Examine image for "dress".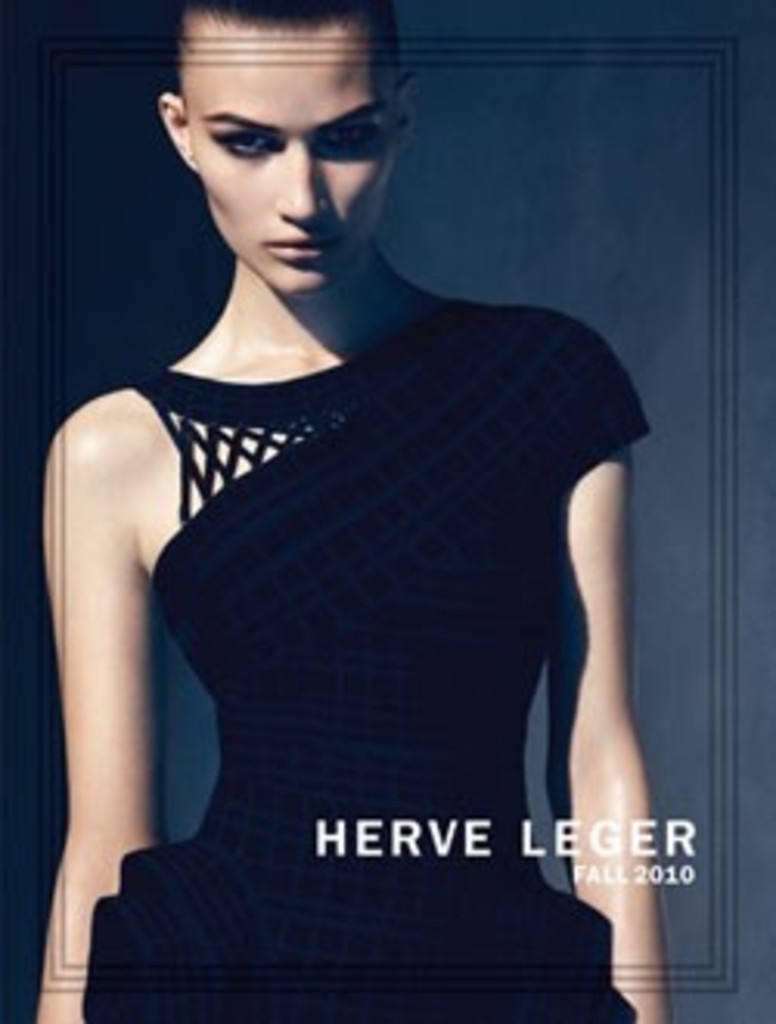
Examination result: {"x1": 81, "y1": 301, "x2": 655, "y2": 1021}.
